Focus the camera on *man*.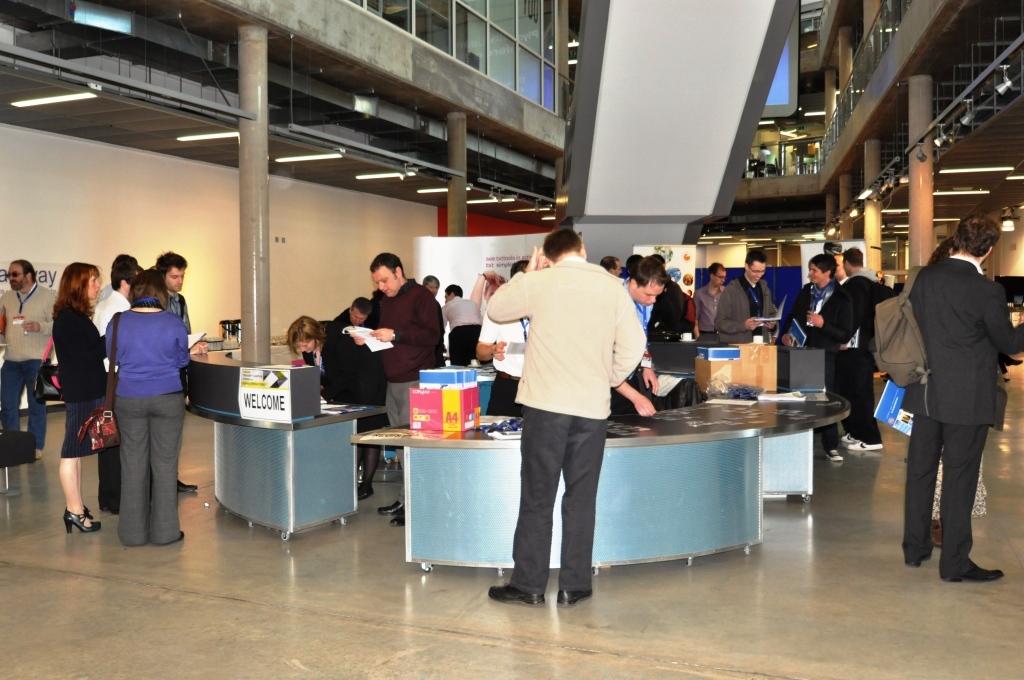
Focus region: bbox(352, 254, 444, 524).
